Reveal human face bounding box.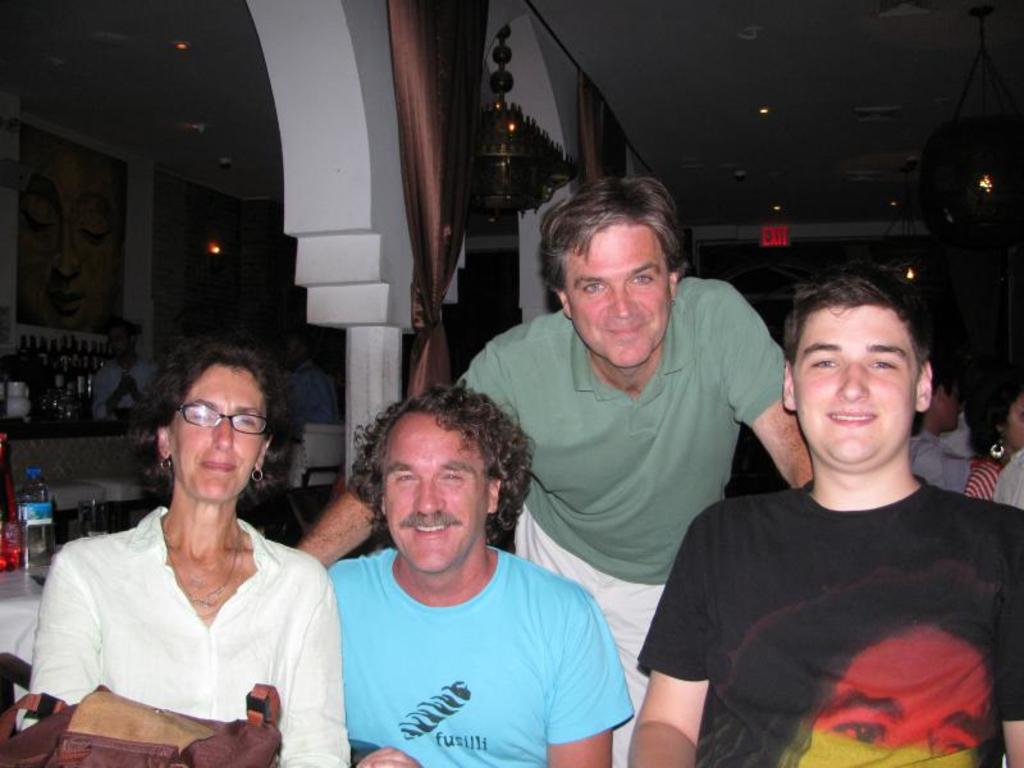
Revealed: select_region(564, 218, 673, 356).
